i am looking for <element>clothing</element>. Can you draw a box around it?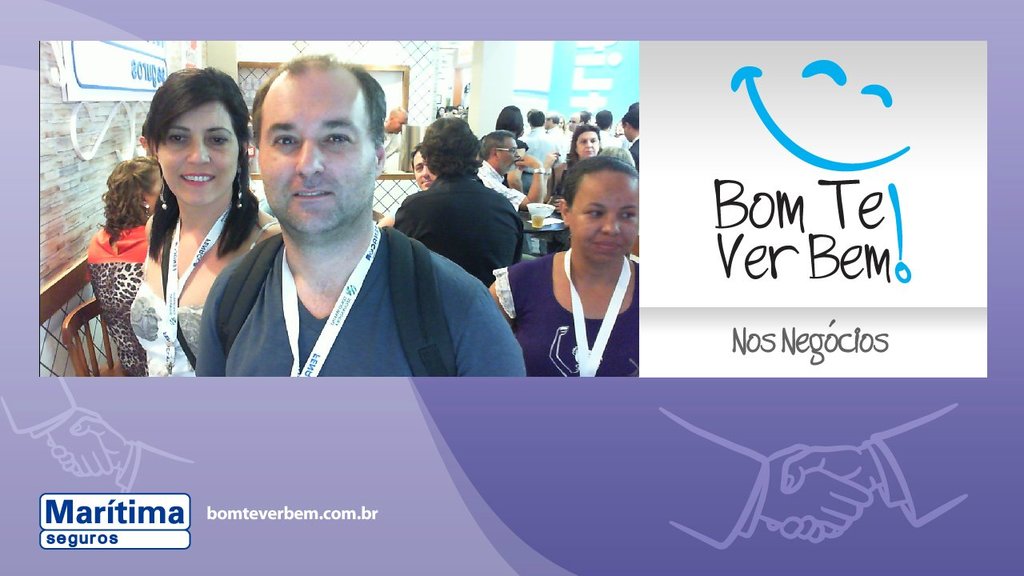
Sure, the bounding box is left=498, top=251, right=636, bottom=379.
